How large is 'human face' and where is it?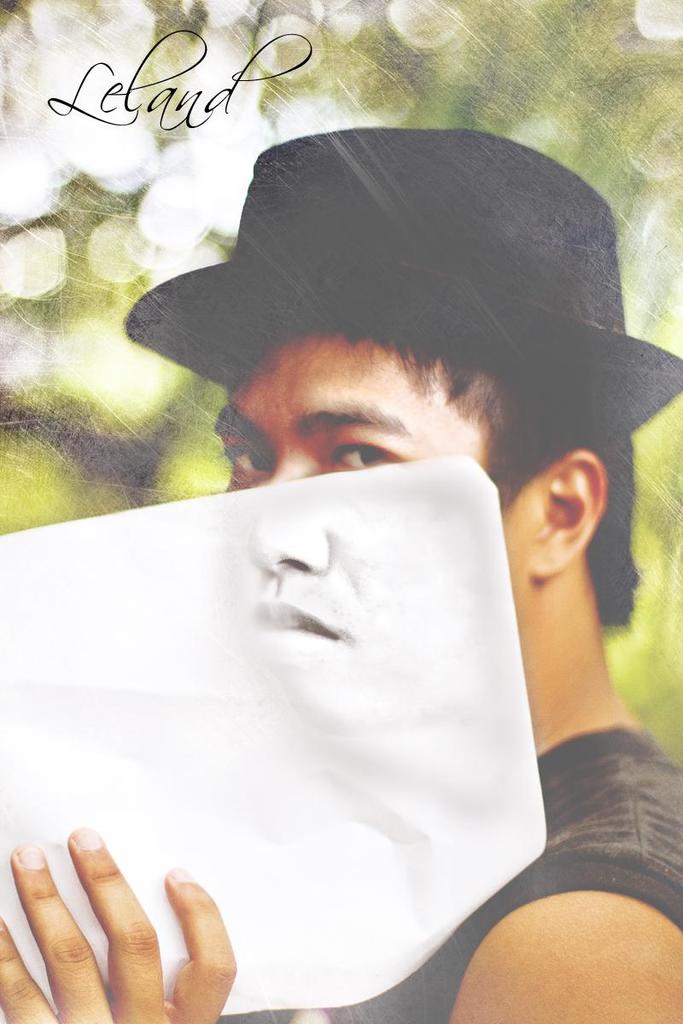
Bounding box: locate(210, 329, 528, 707).
